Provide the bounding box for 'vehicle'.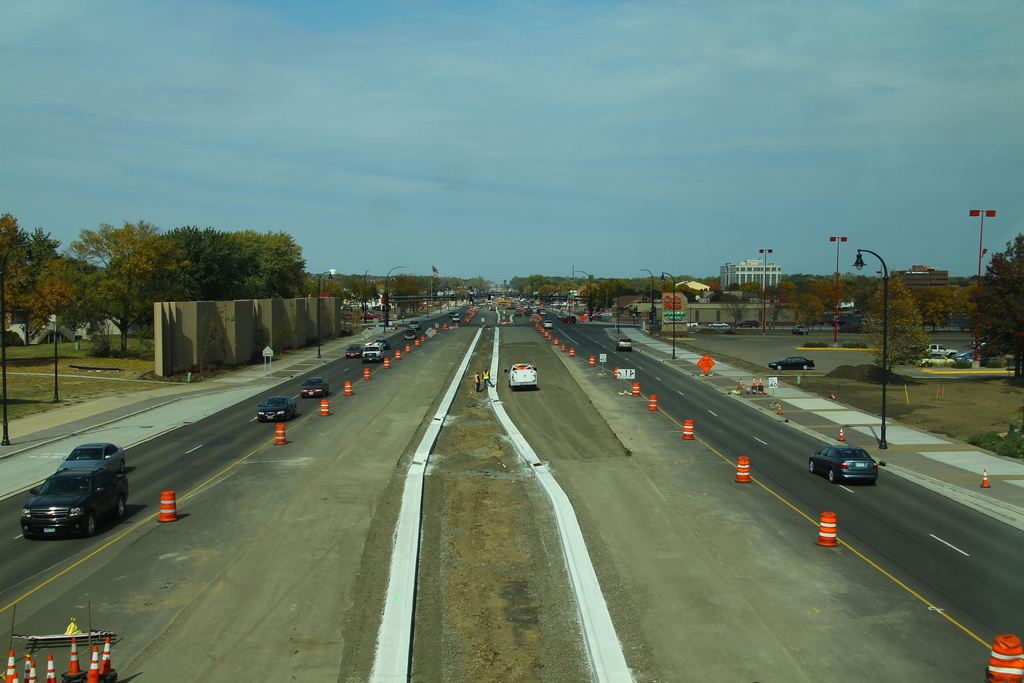
[left=402, top=330, right=417, bottom=342].
